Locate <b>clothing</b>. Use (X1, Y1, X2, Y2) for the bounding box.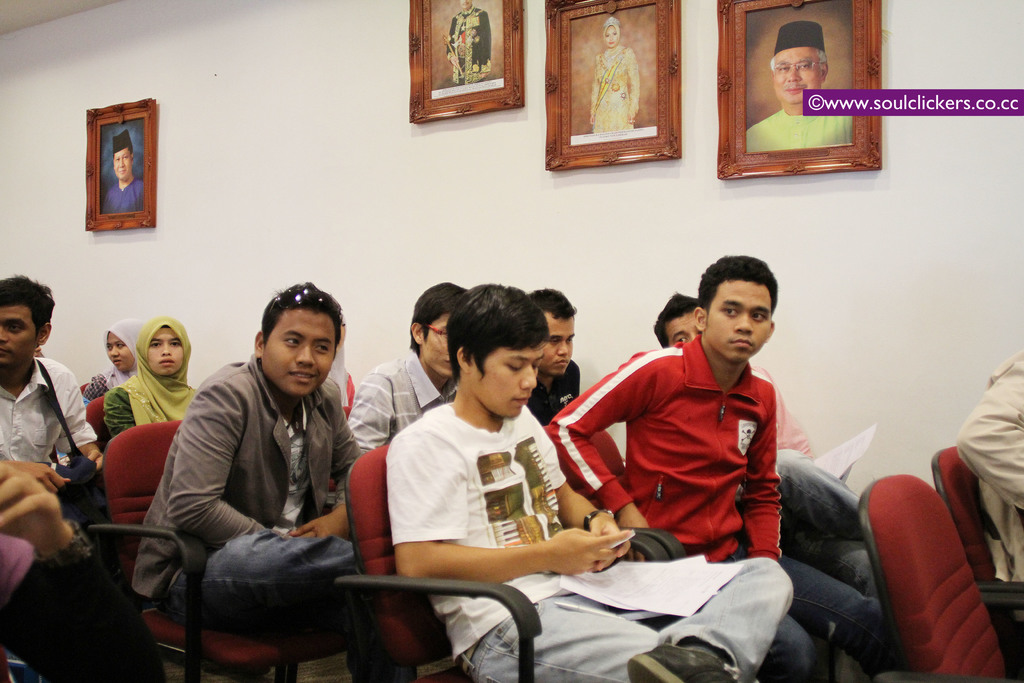
(449, 8, 493, 81).
